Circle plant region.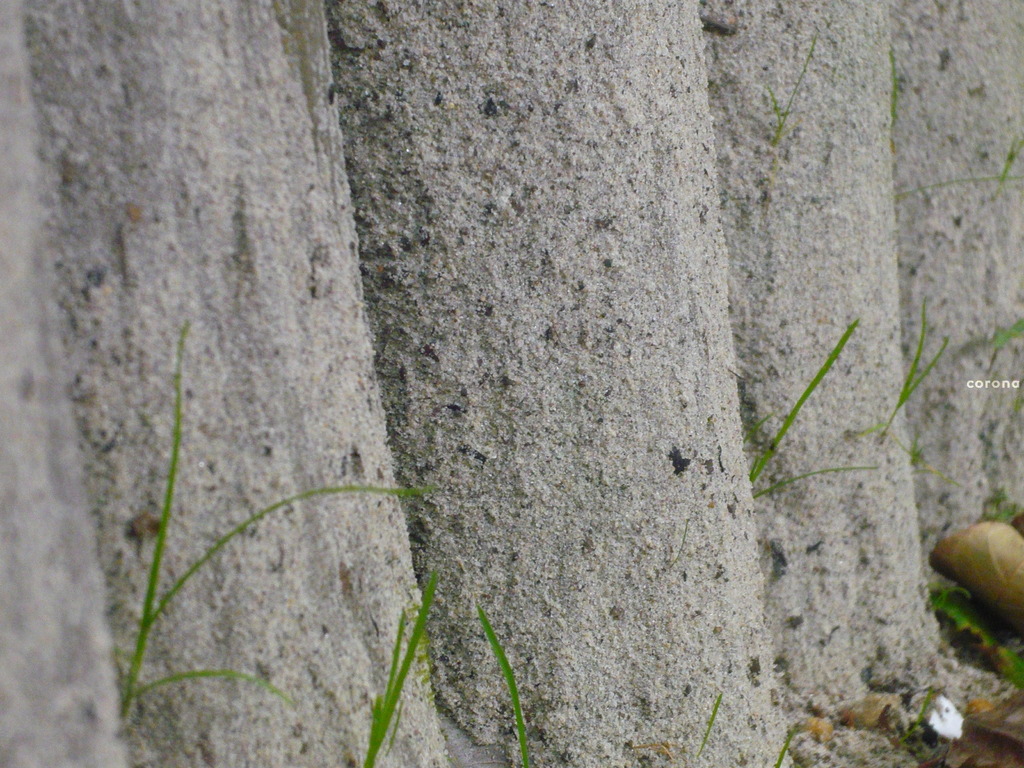
Region: x1=116 y1=316 x2=435 y2=722.
